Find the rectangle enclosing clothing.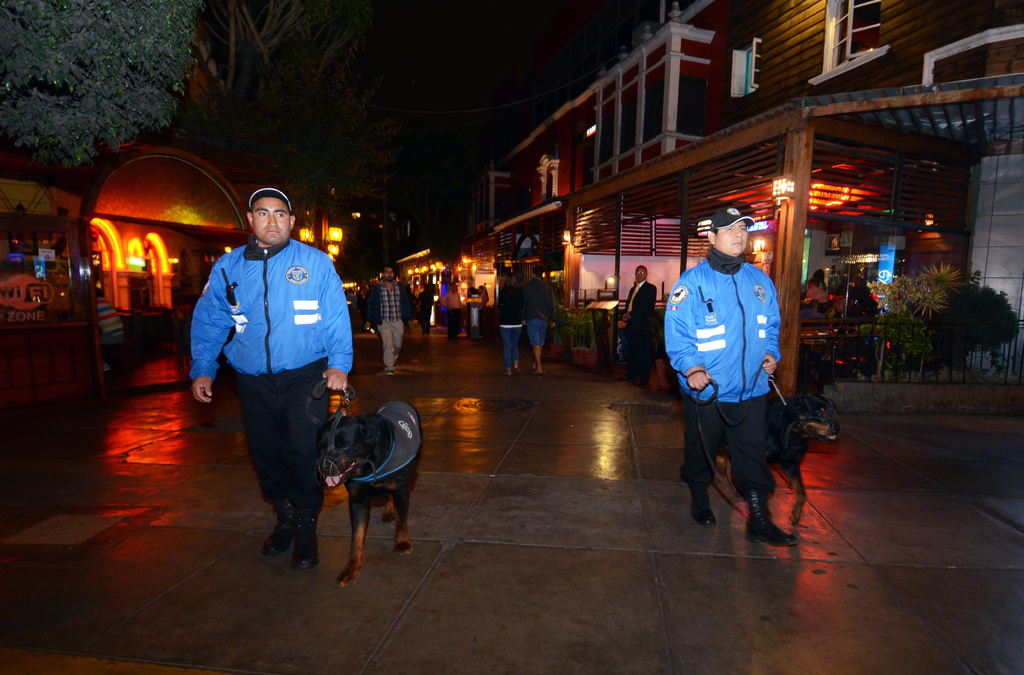
188,251,355,518.
